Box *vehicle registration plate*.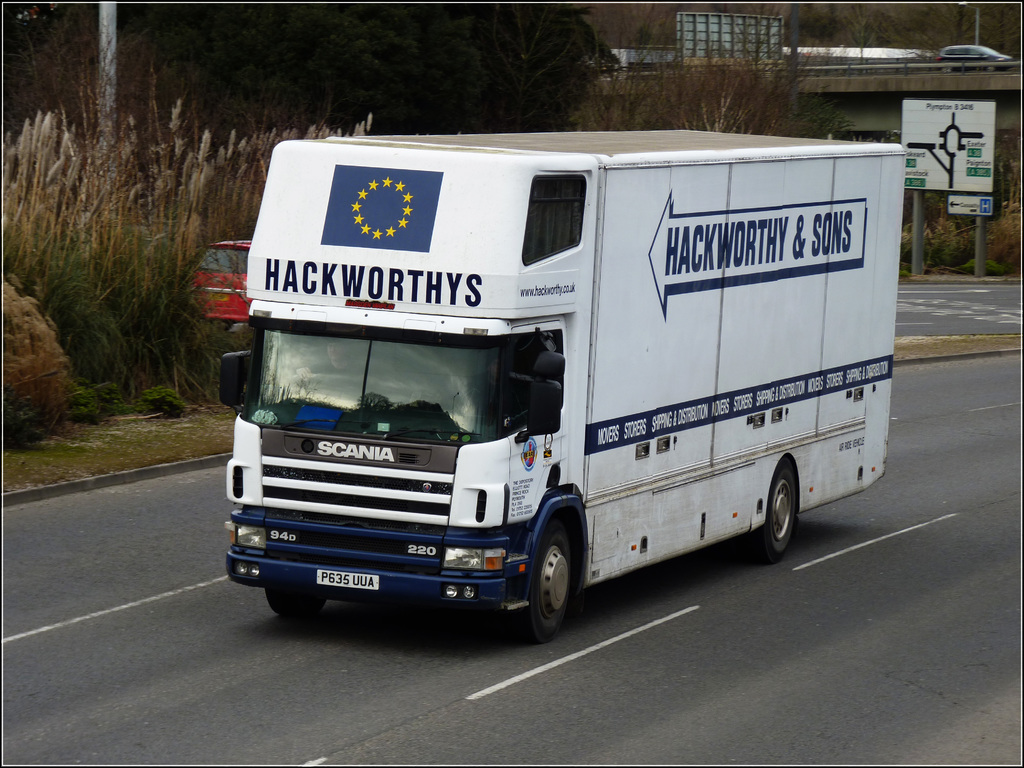
select_region(314, 568, 383, 593).
